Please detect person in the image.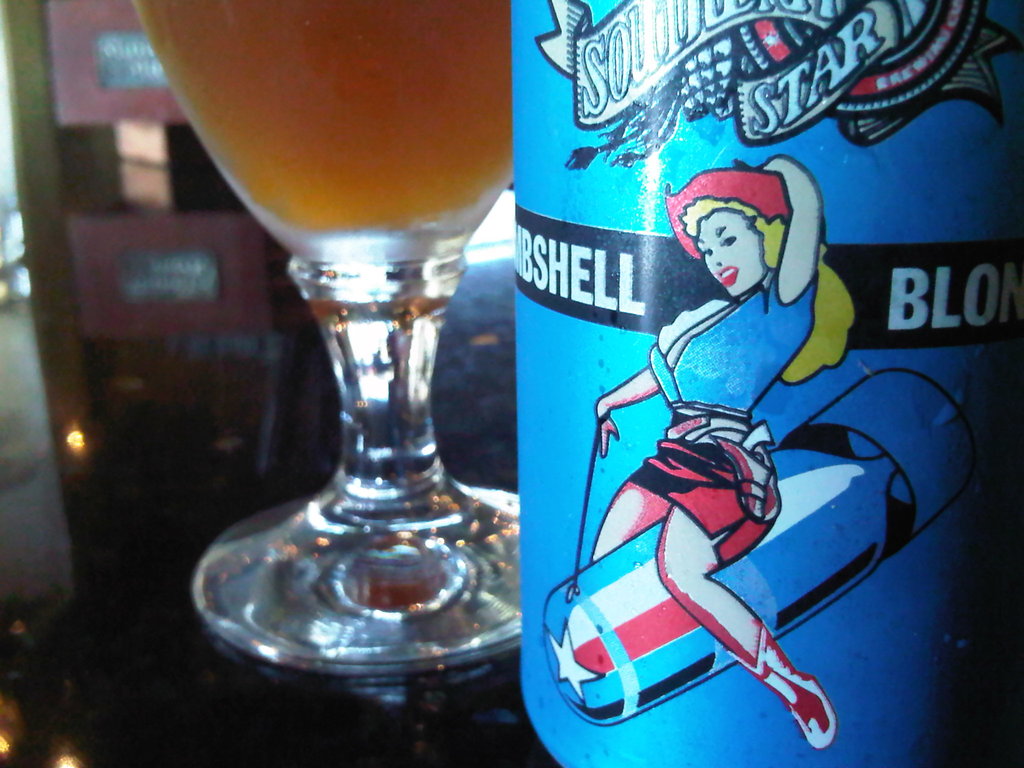
580,145,845,759.
